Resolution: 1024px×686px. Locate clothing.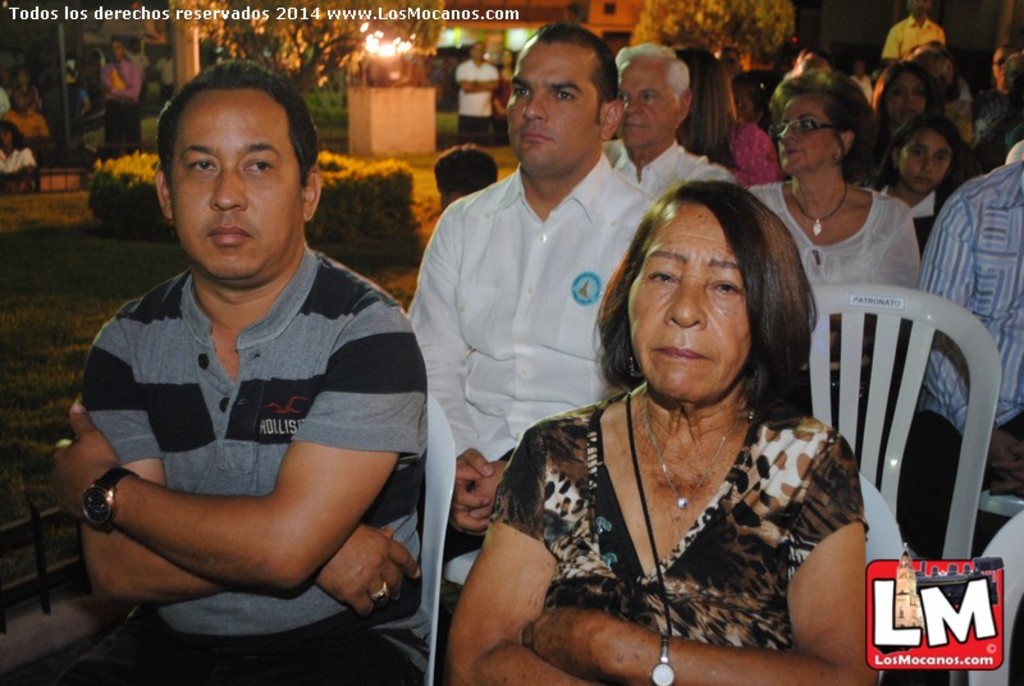
bbox(454, 59, 498, 143).
